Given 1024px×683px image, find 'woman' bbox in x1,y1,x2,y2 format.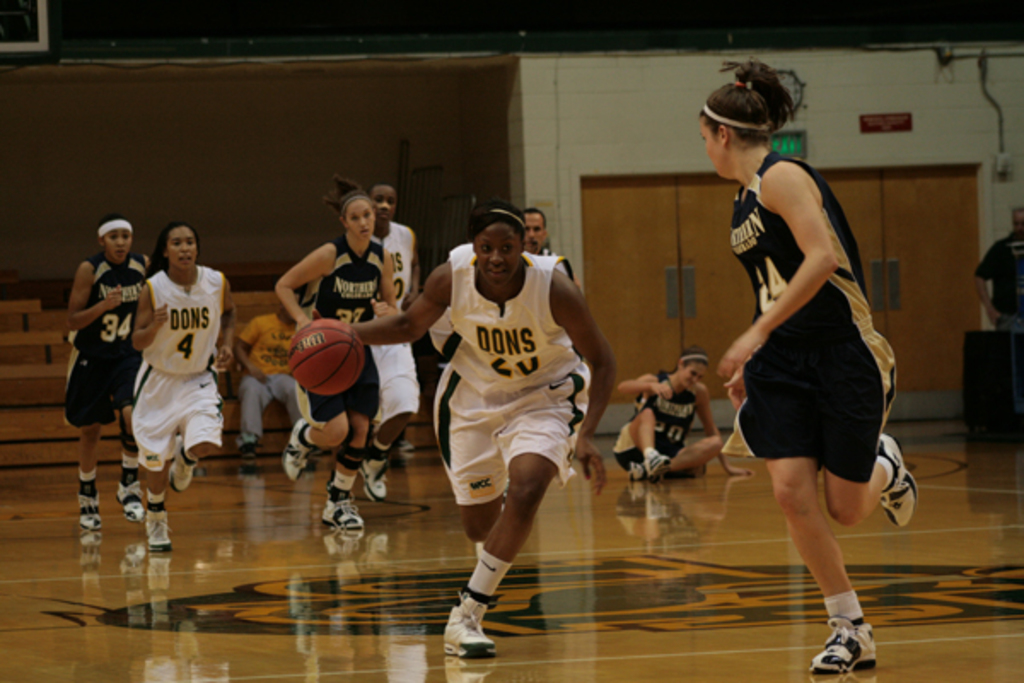
352,179,445,509.
